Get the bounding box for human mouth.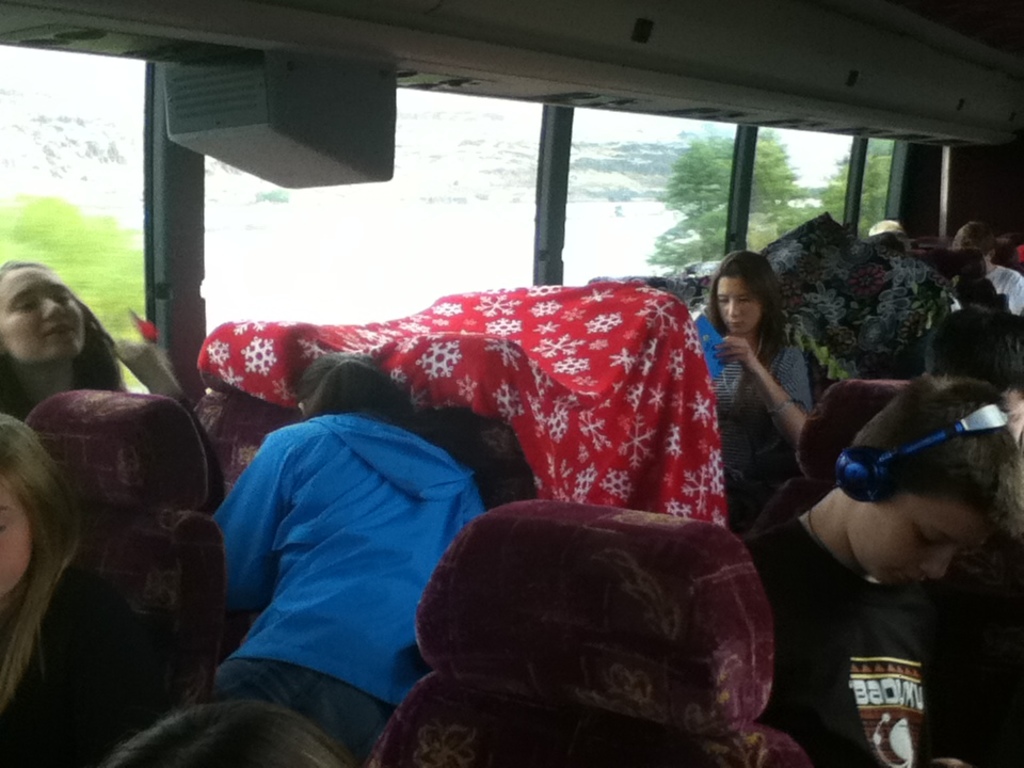
BBox(725, 317, 745, 329).
